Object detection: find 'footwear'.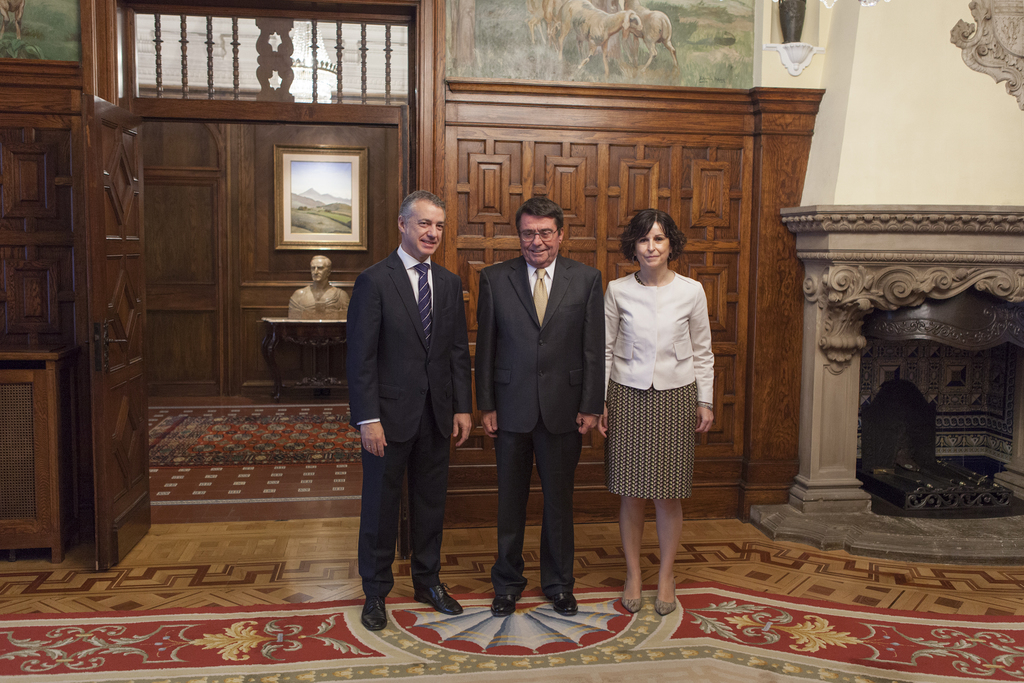
region(412, 578, 467, 614).
